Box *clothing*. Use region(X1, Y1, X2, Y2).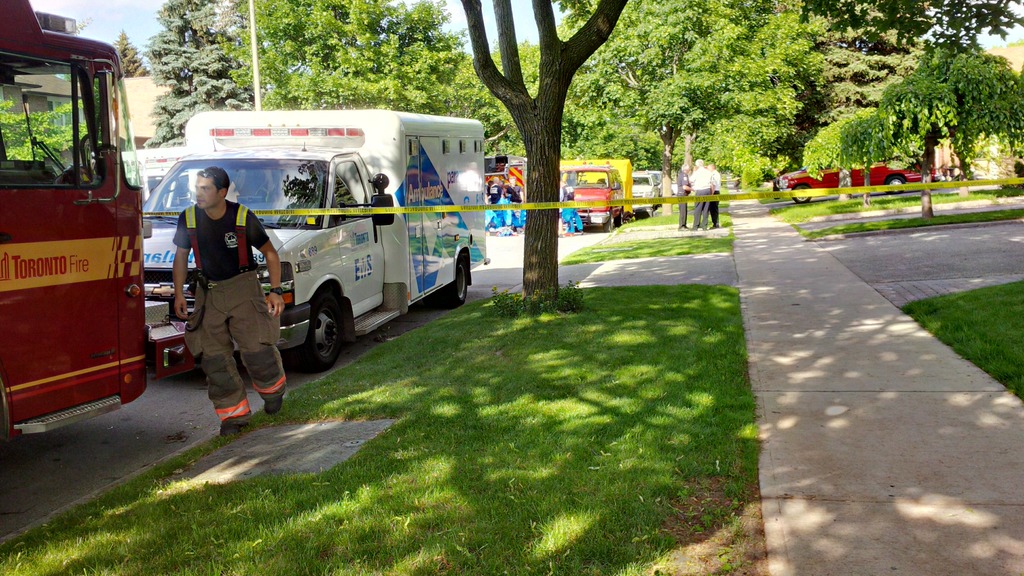
region(709, 172, 721, 222).
